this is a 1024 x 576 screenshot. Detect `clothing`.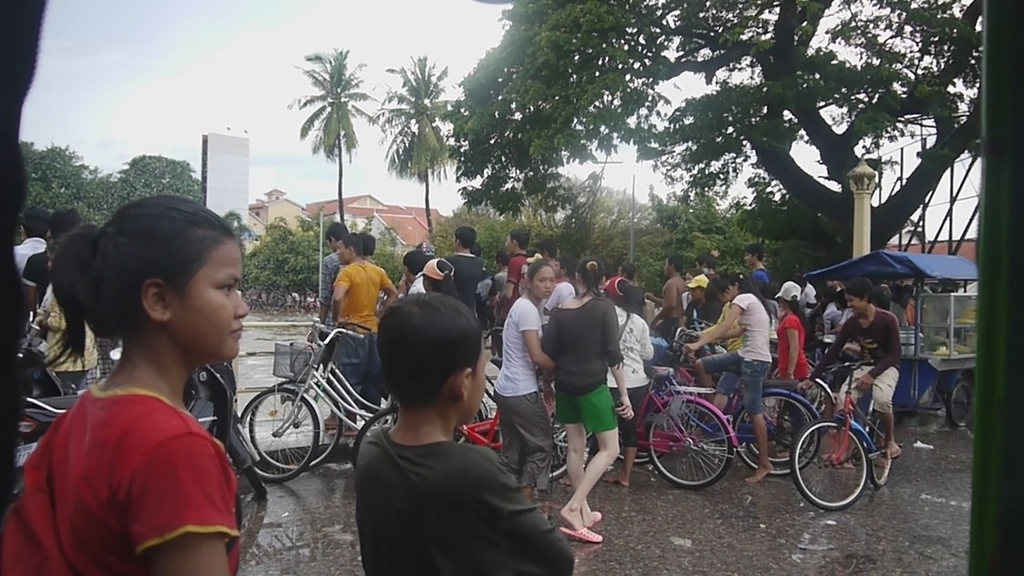
Rect(663, 278, 686, 324).
